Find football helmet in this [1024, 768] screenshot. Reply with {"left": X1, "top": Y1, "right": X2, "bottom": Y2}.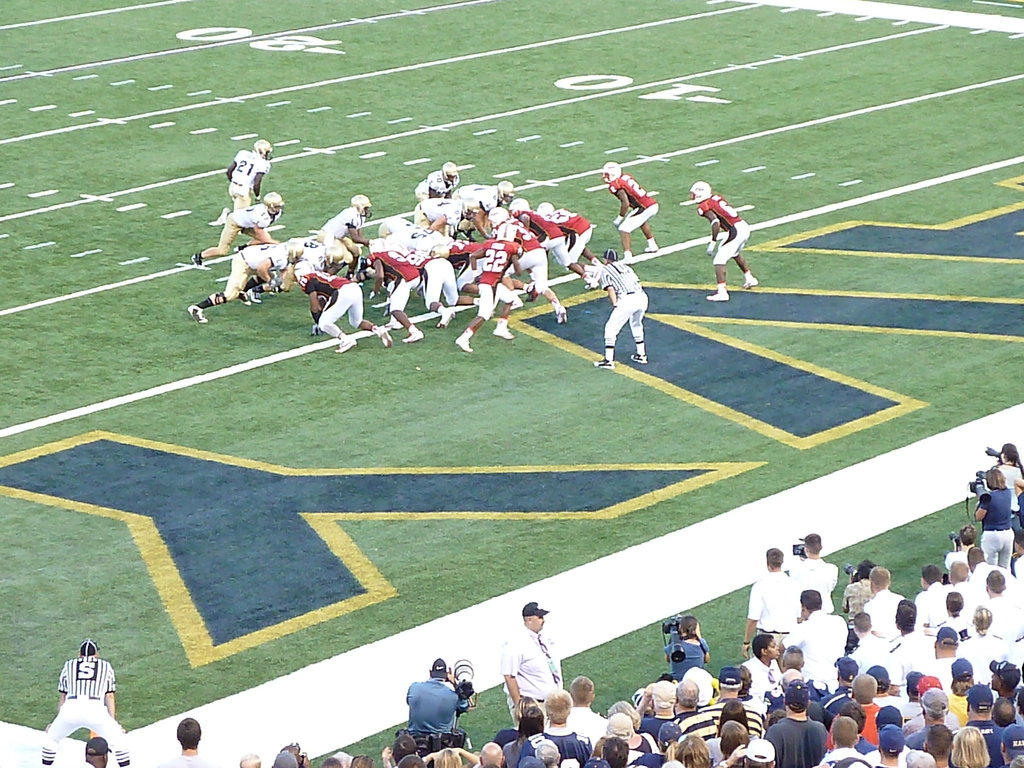
{"left": 456, "top": 218, "right": 480, "bottom": 234}.
